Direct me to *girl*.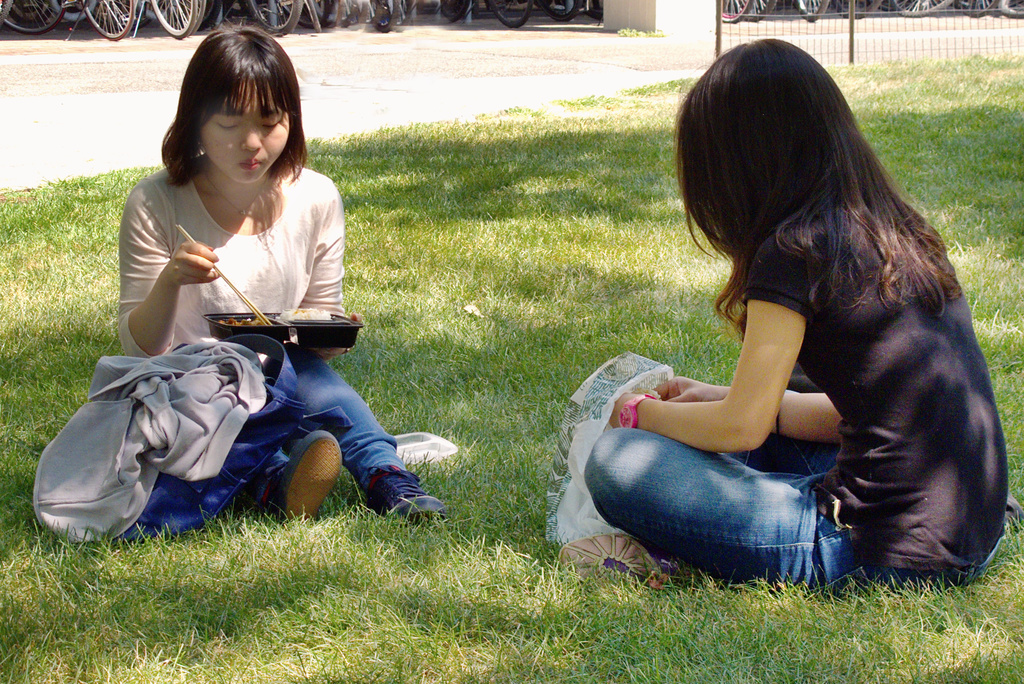
Direction: {"x1": 108, "y1": 15, "x2": 450, "y2": 525}.
